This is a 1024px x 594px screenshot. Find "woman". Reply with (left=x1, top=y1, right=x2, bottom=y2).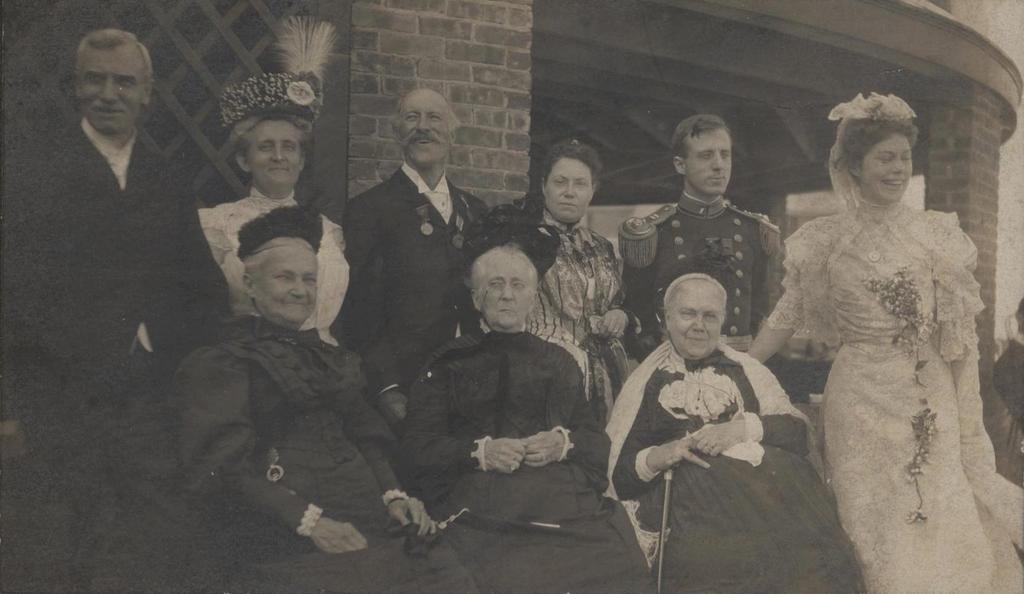
(left=769, top=79, right=1002, bottom=560).
